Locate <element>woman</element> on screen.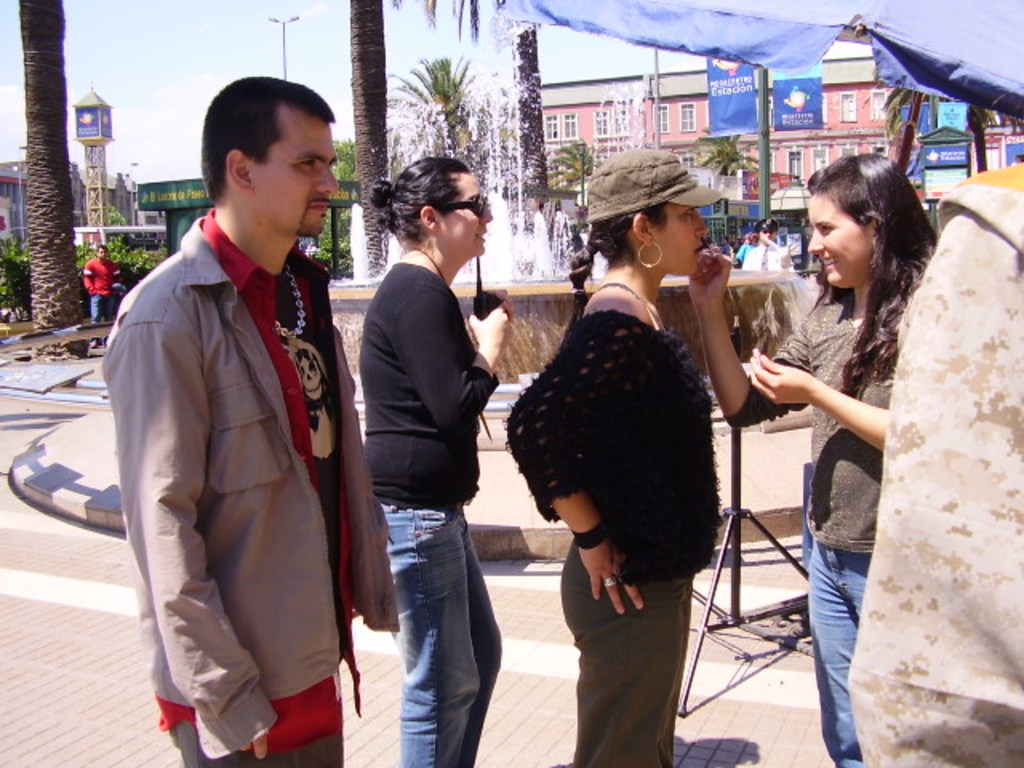
On screen at [730, 218, 765, 262].
